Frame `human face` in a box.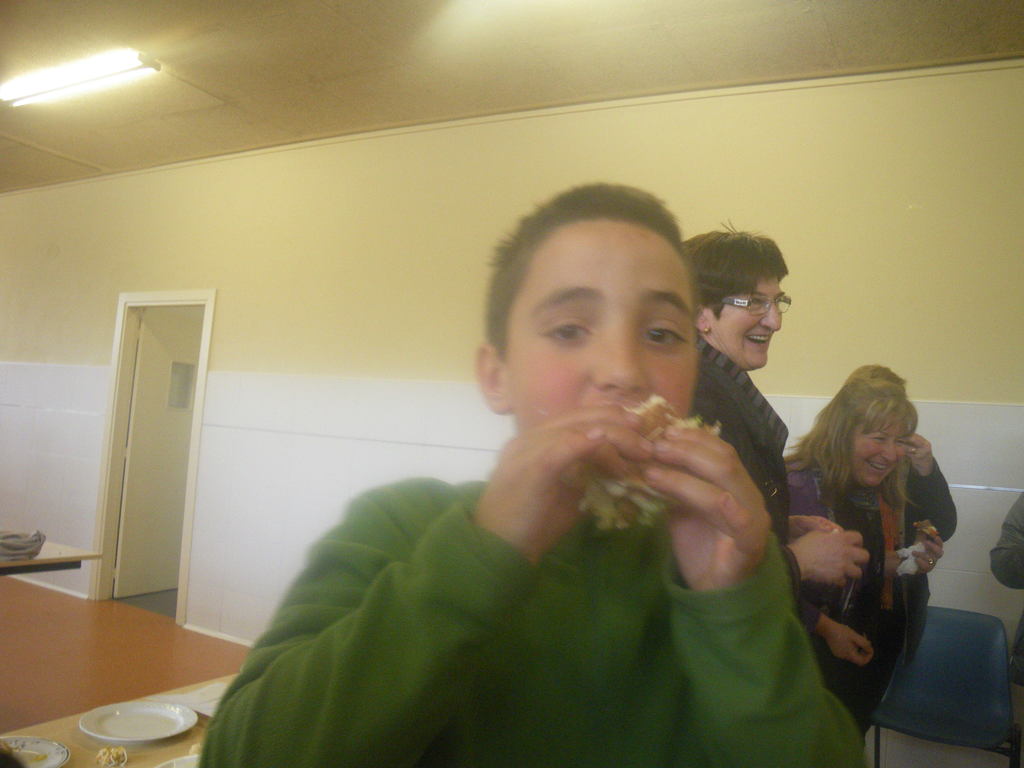
{"left": 708, "top": 276, "right": 786, "bottom": 368}.
